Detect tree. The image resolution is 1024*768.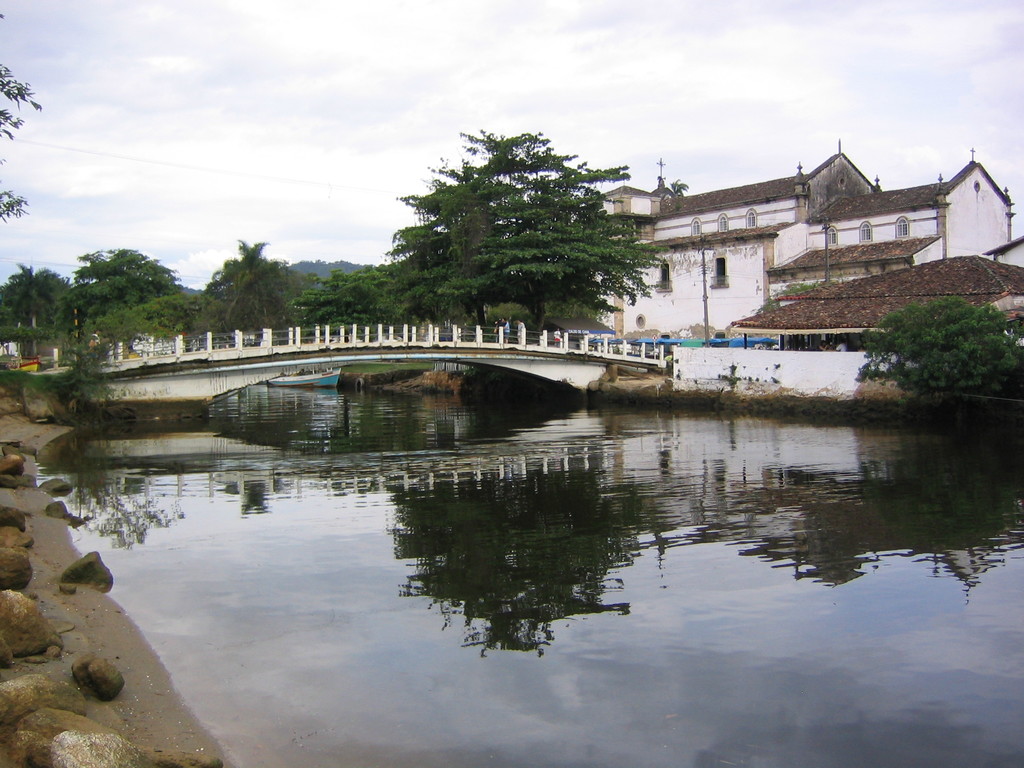
rect(67, 237, 188, 347).
